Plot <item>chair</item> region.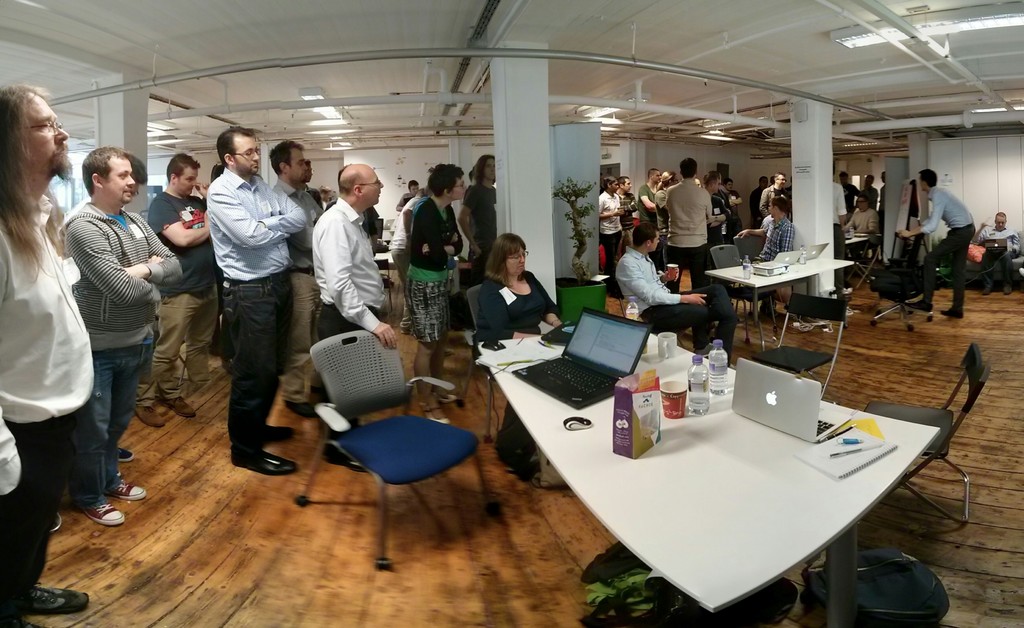
Plotted at (left=860, top=344, right=991, bottom=529).
